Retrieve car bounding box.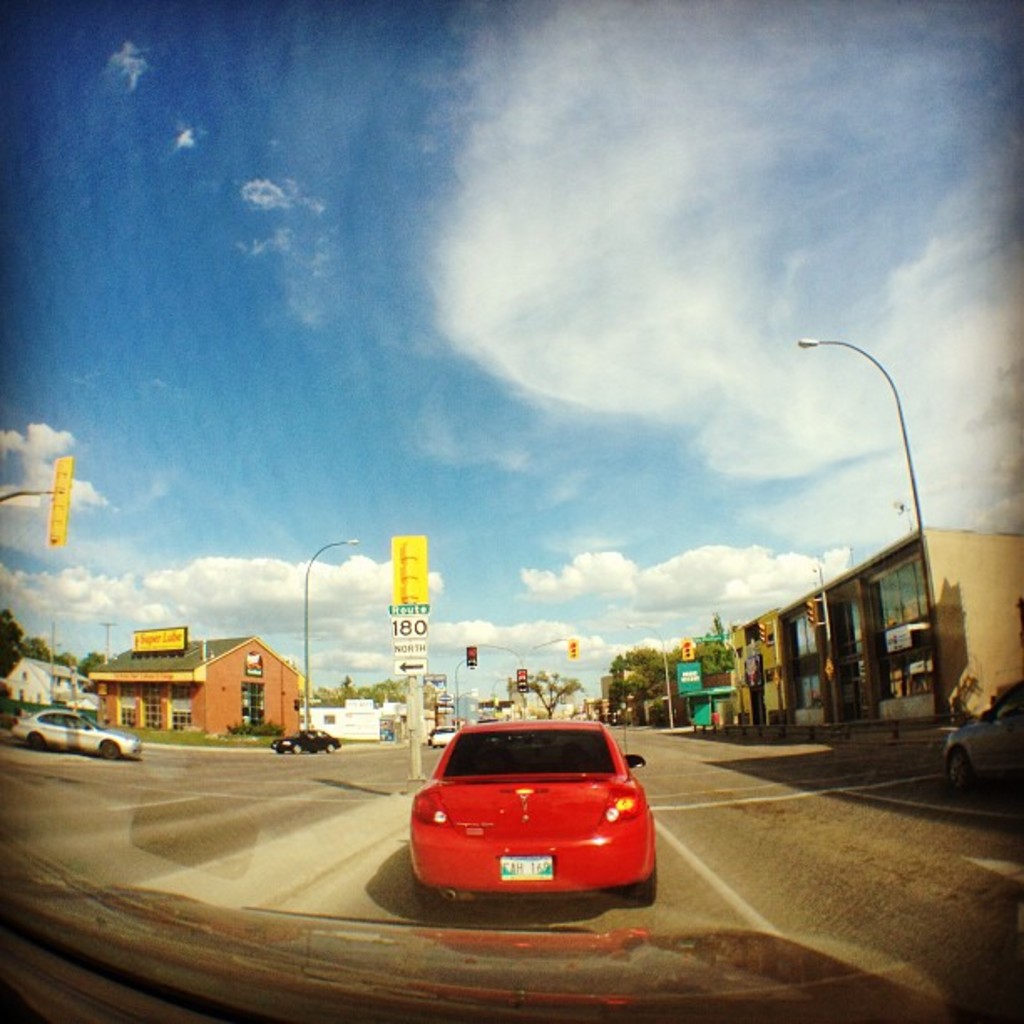
Bounding box: BBox(408, 721, 661, 907).
